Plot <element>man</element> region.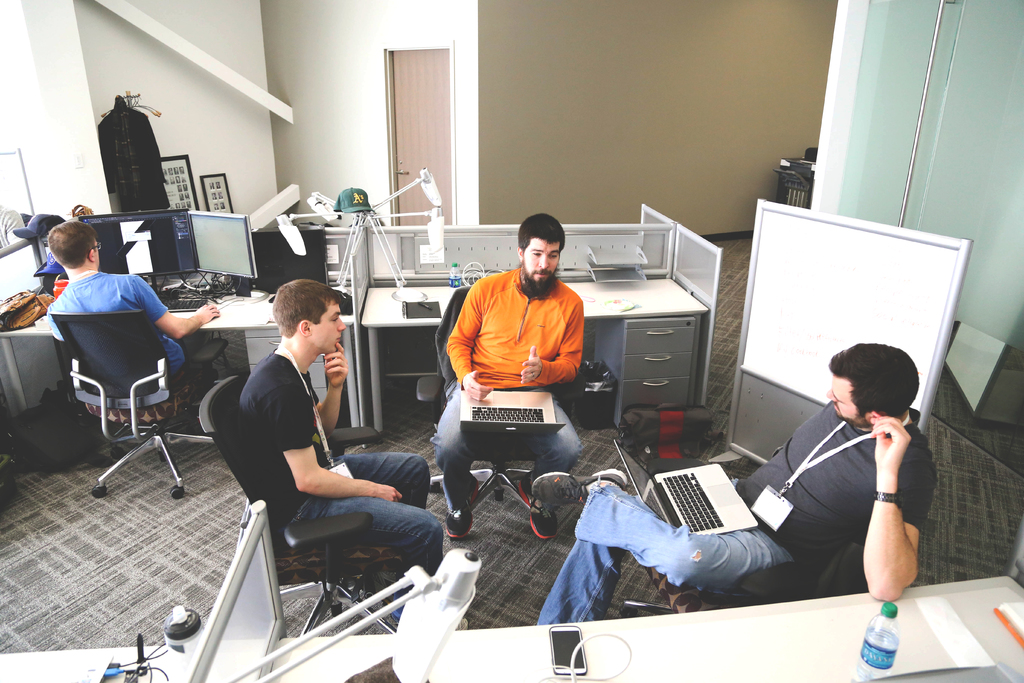
Plotted at 44, 220, 221, 423.
